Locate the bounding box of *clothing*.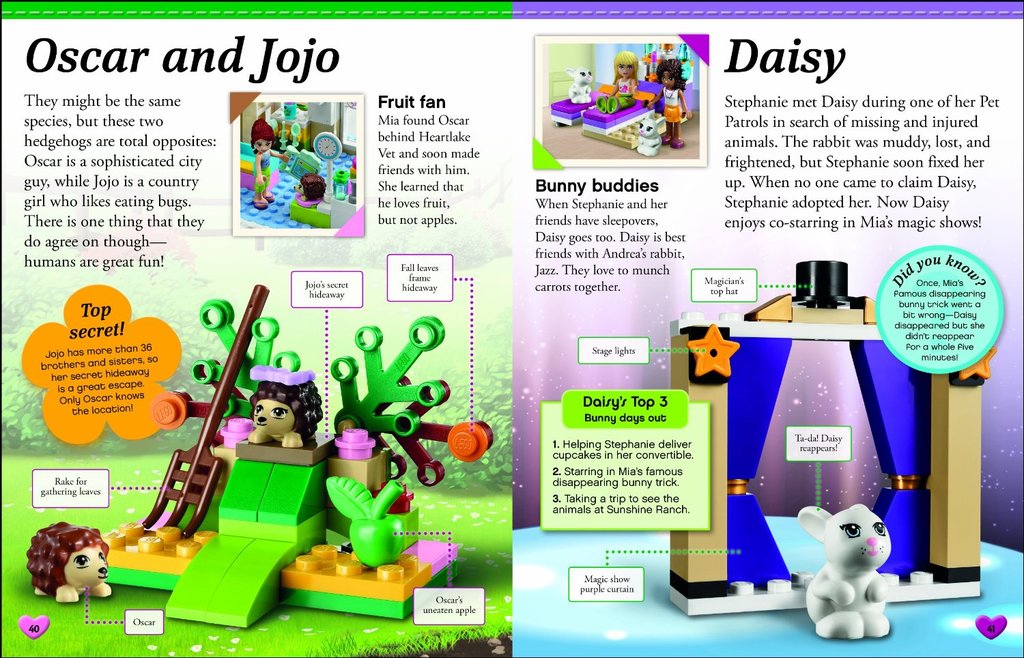
Bounding box: crop(251, 150, 273, 185).
